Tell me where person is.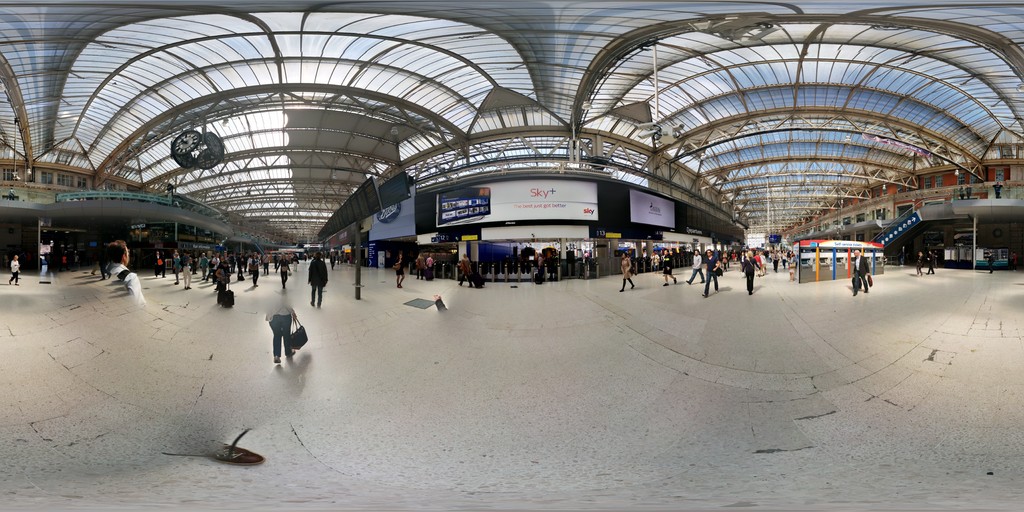
person is at pyautogui.locateOnScreen(965, 185, 970, 197).
